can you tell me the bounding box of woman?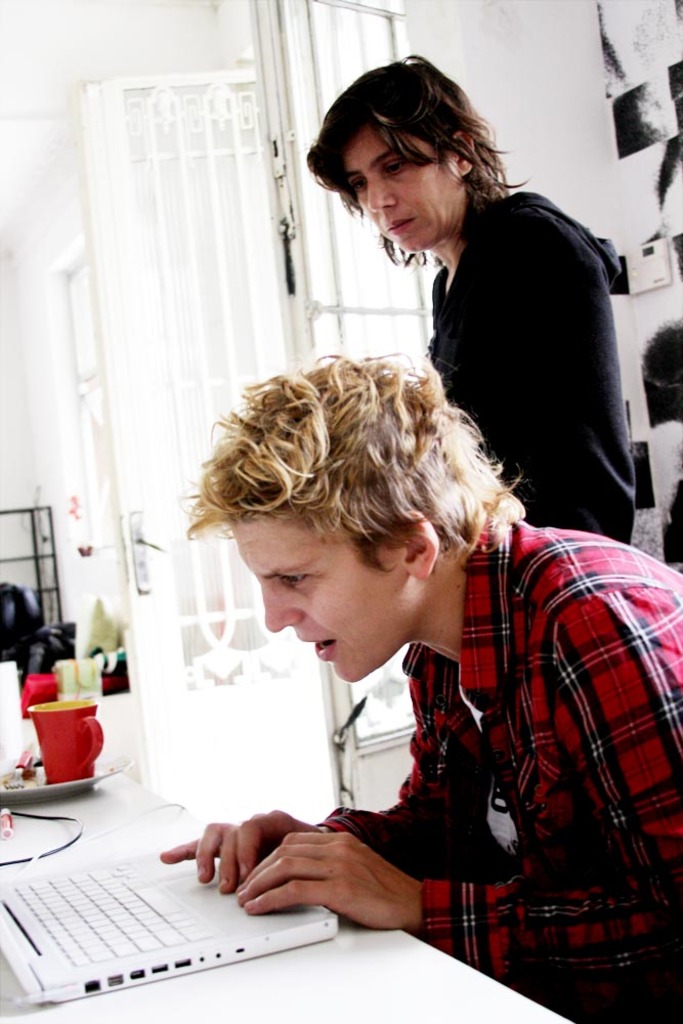
region(279, 101, 647, 517).
